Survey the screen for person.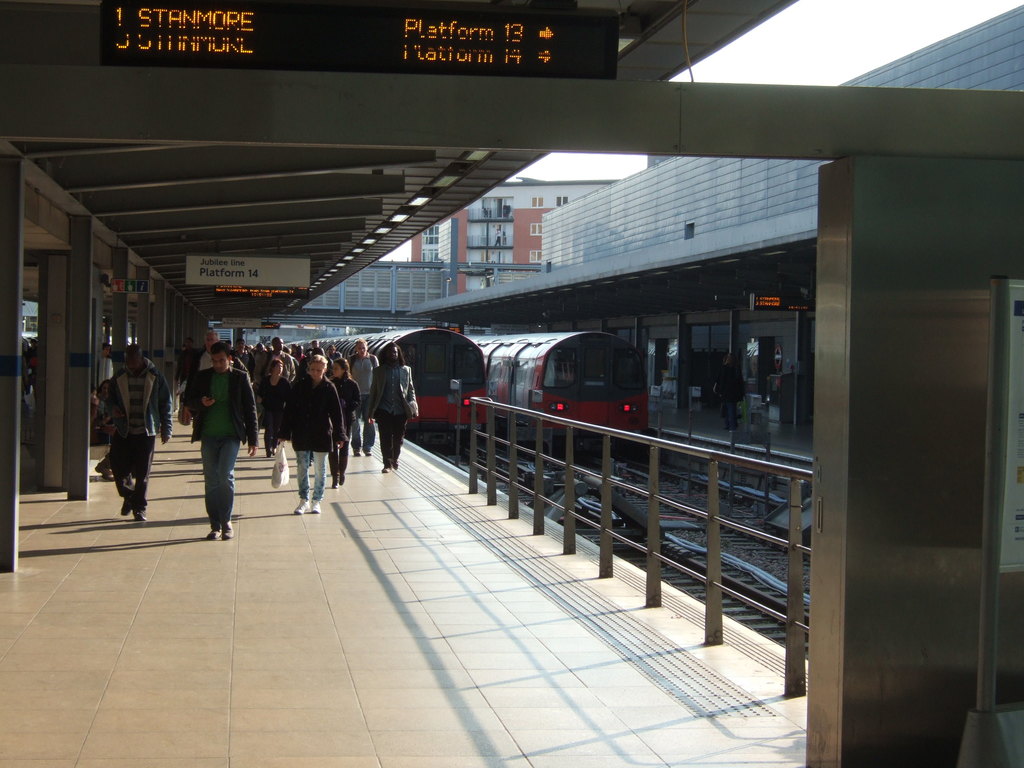
Survey found: crop(279, 355, 349, 514).
